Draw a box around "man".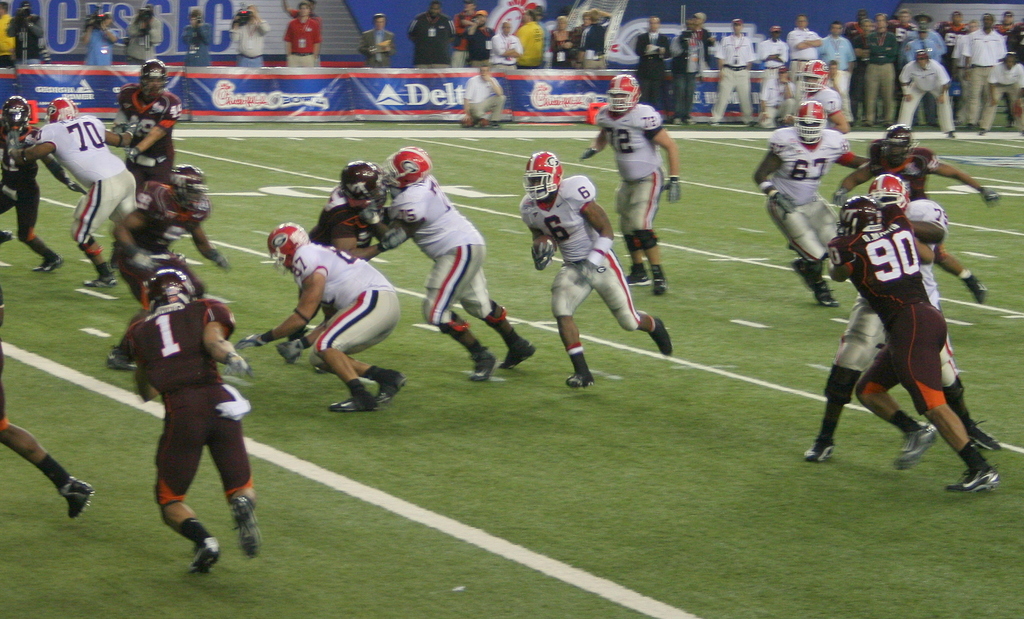
crop(991, 33, 1023, 104).
